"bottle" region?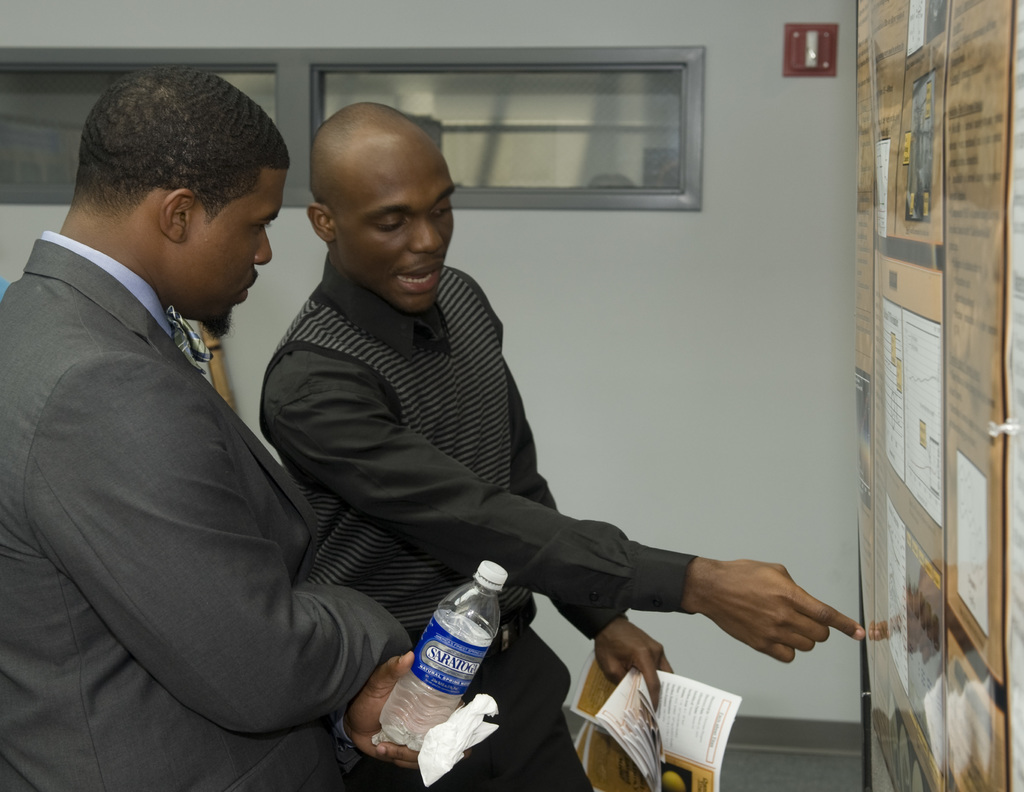
<bbox>378, 558, 508, 752</bbox>
